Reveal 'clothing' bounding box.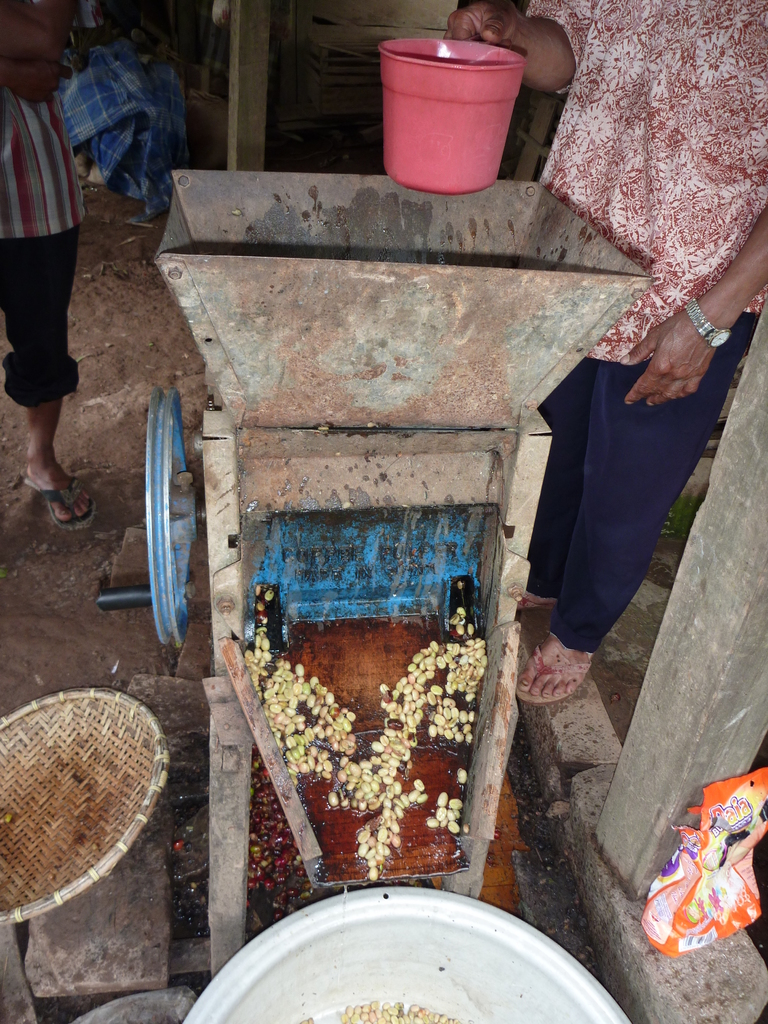
Revealed: pyautogui.locateOnScreen(0, 76, 79, 413).
